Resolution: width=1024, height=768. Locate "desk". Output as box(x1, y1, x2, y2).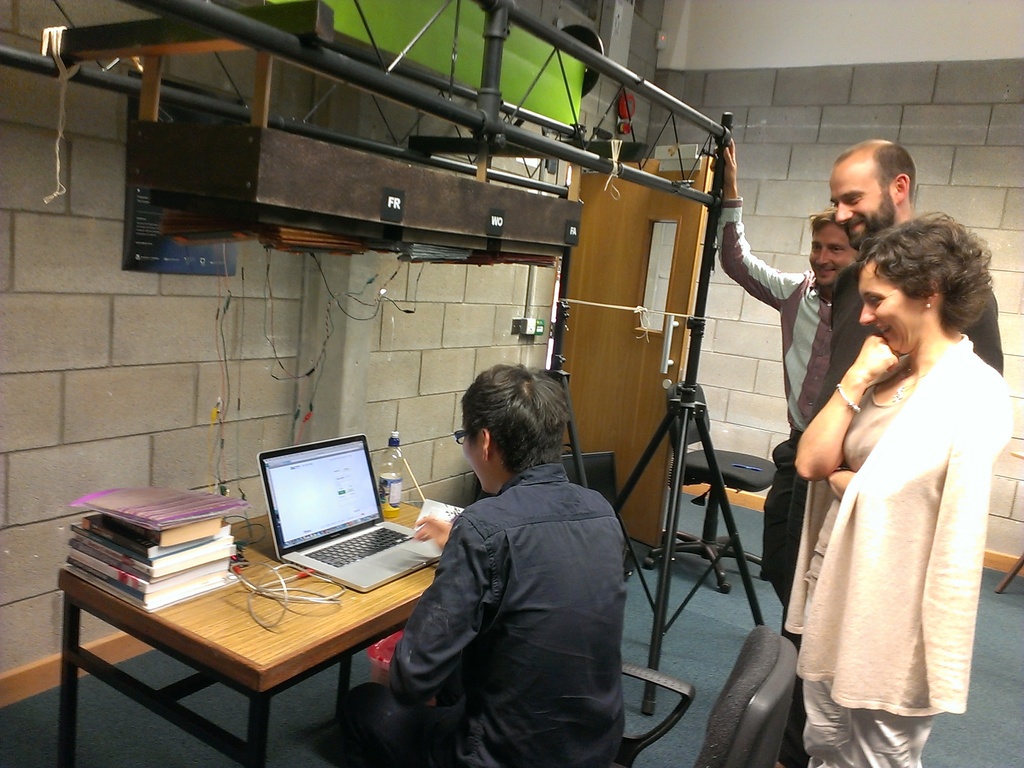
box(35, 484, 458, 744).
